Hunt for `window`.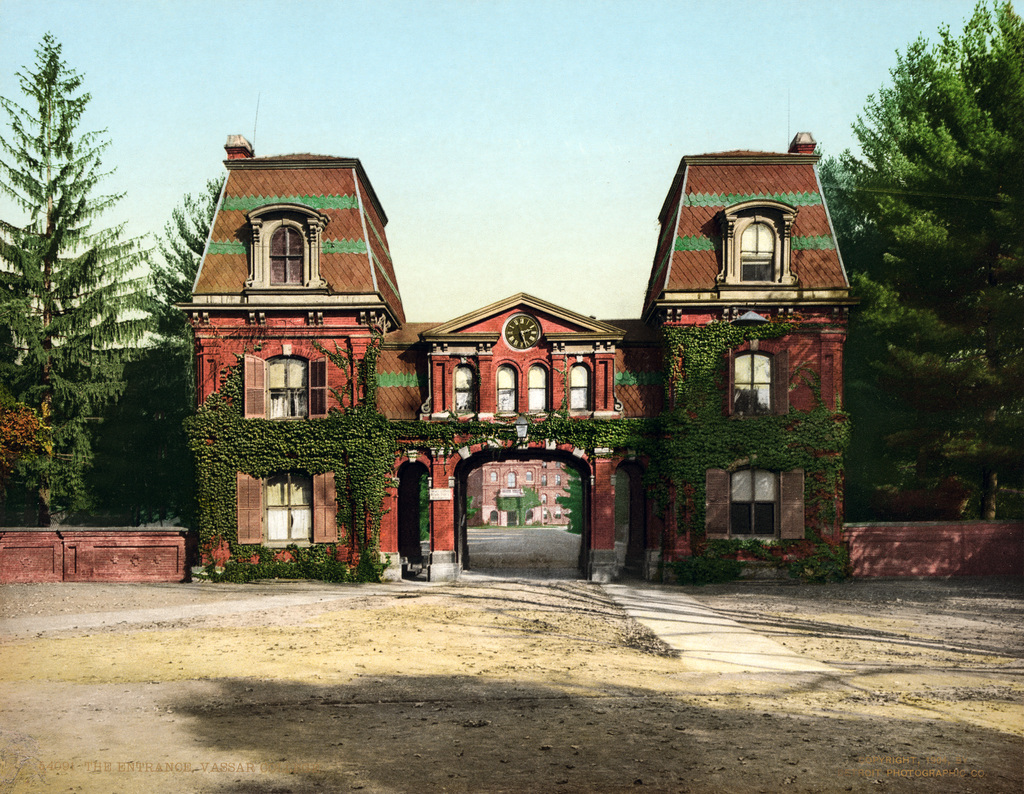
Hunted down at 451/361/477/412.
